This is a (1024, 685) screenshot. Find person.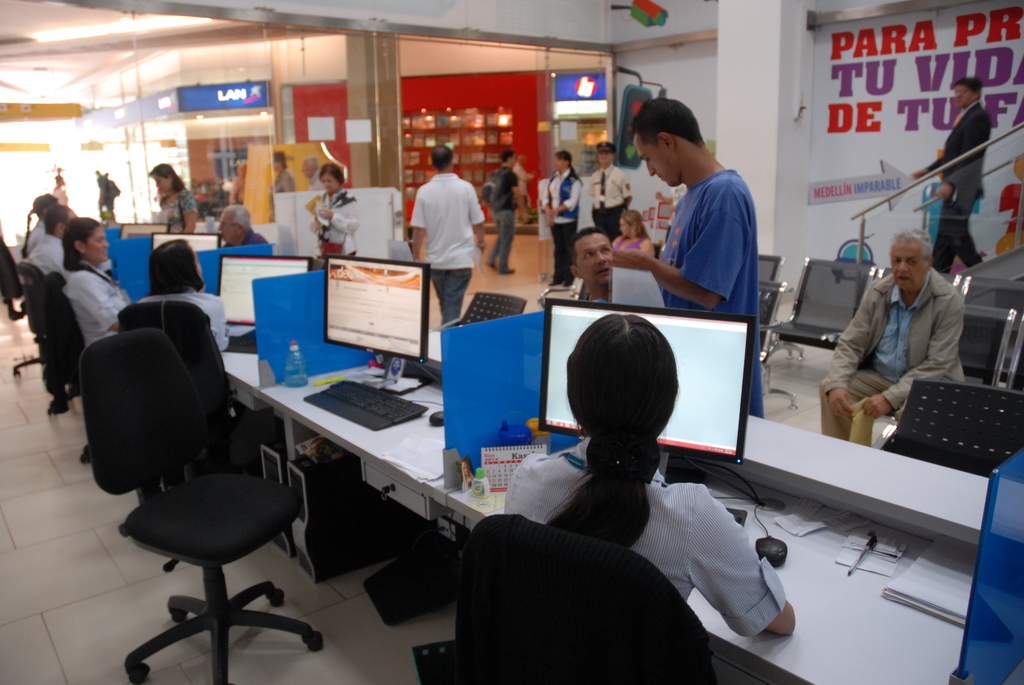
Bounding box: [left=25, top=197, right=76, bottom=282].
